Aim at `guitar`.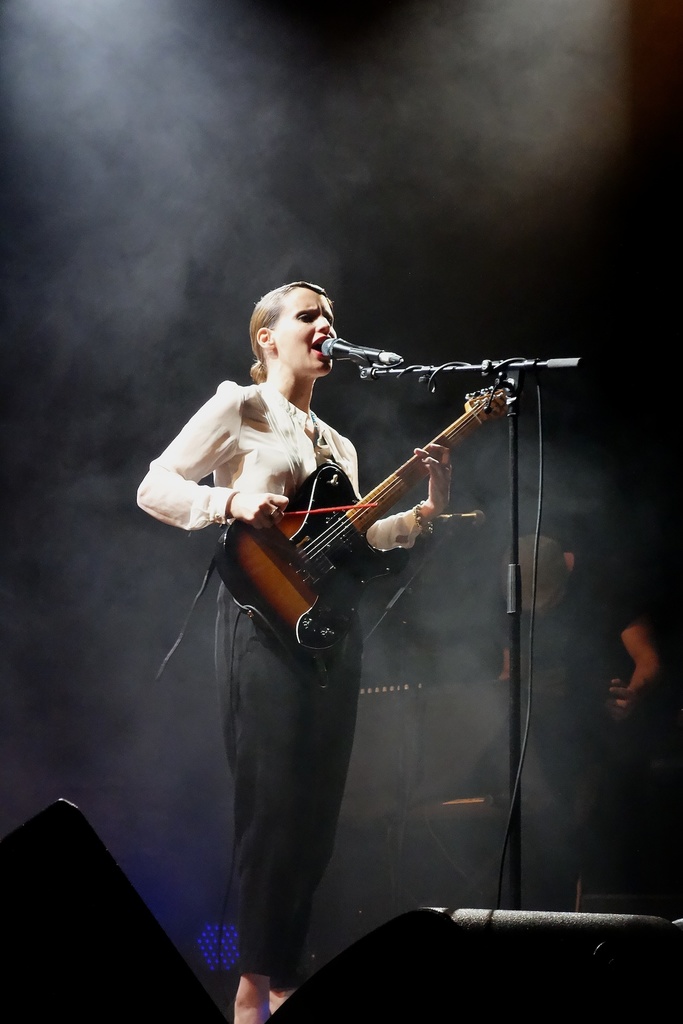
Aimed at crop(204, 381, 528, 669).
